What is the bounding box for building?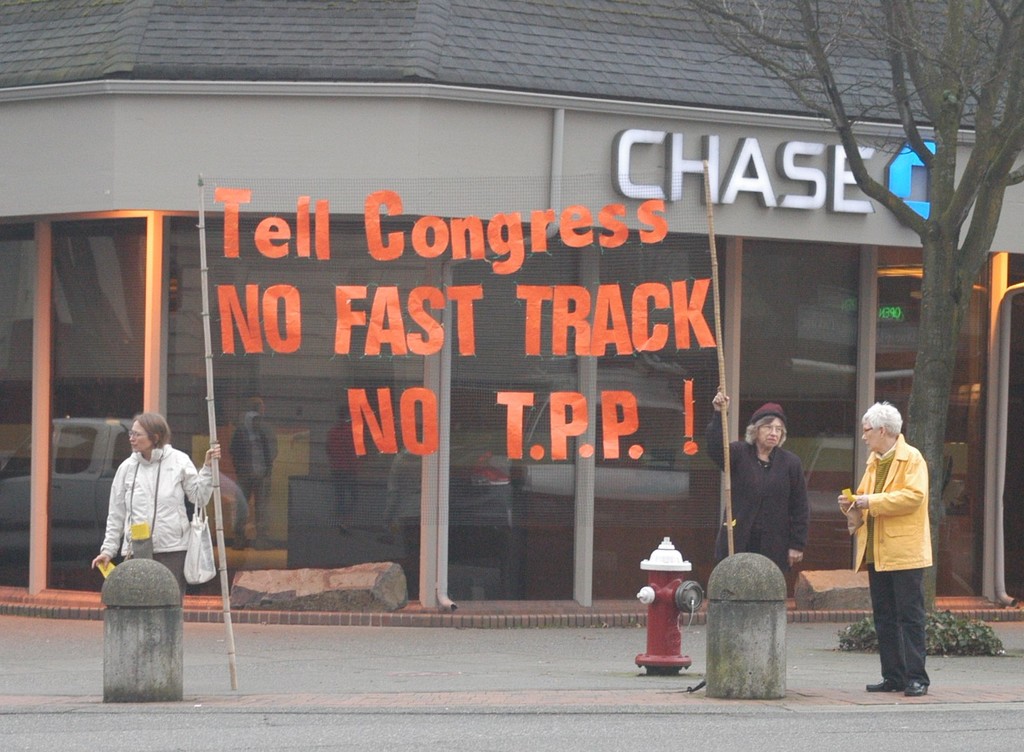
locate(0, 0, 1023, 631).
